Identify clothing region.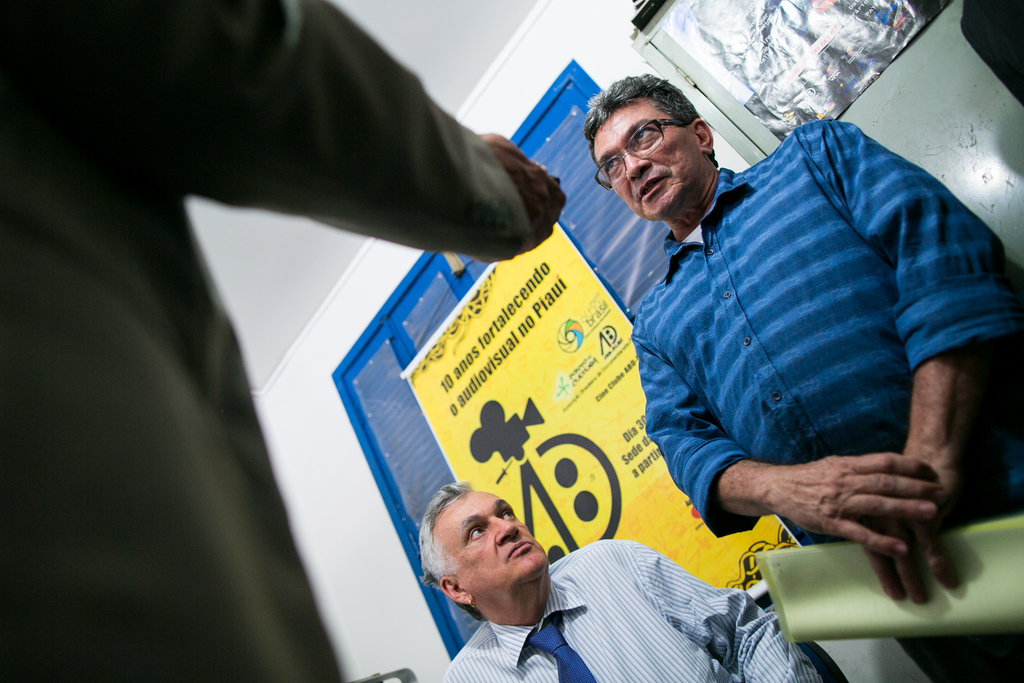
Region: (x1=1, y1=0, x2=529, y2=679).
